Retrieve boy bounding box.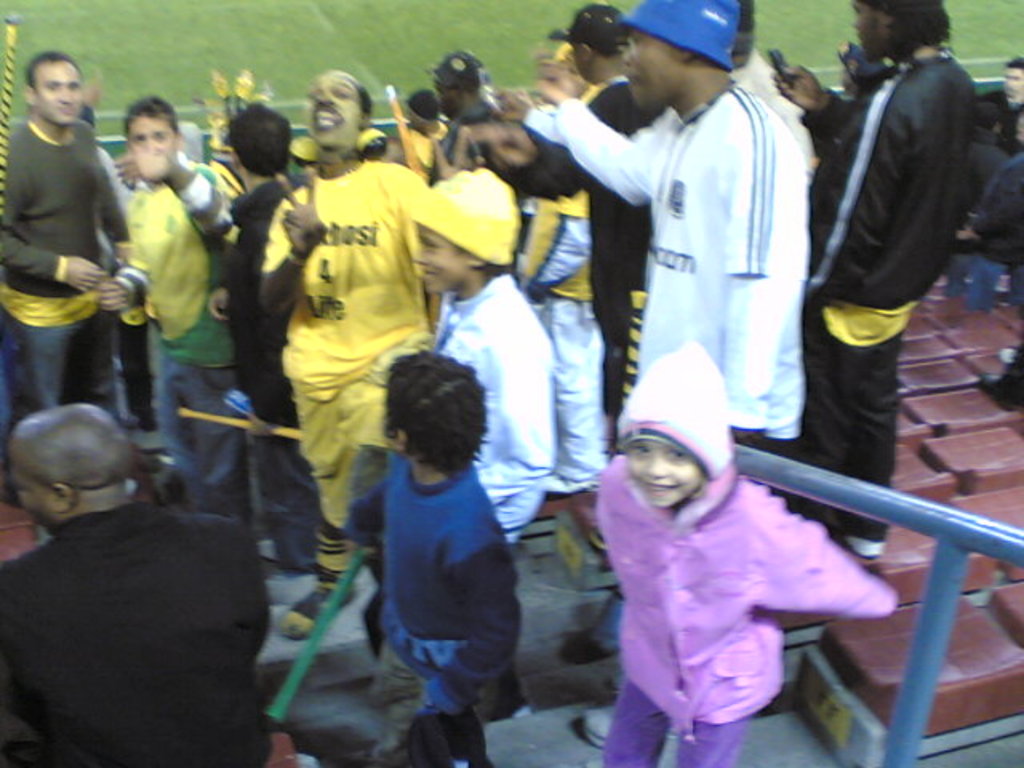
Bounding box: {"left": 318, "top": 334, "right": 538, "bottom": 741}.
